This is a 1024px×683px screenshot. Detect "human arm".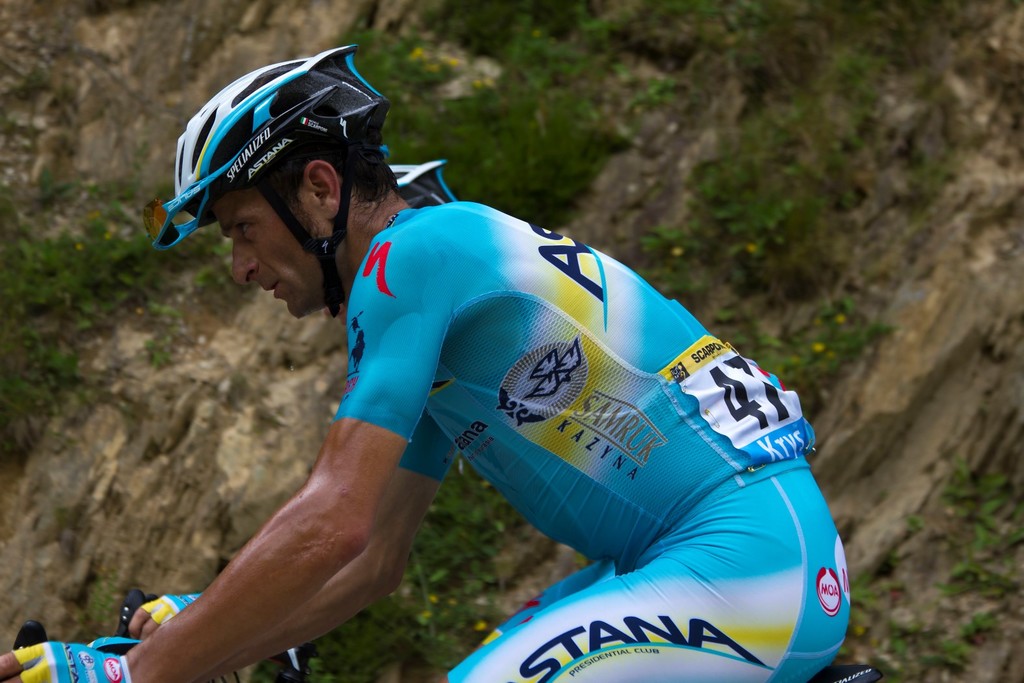
122,408,456,672.
